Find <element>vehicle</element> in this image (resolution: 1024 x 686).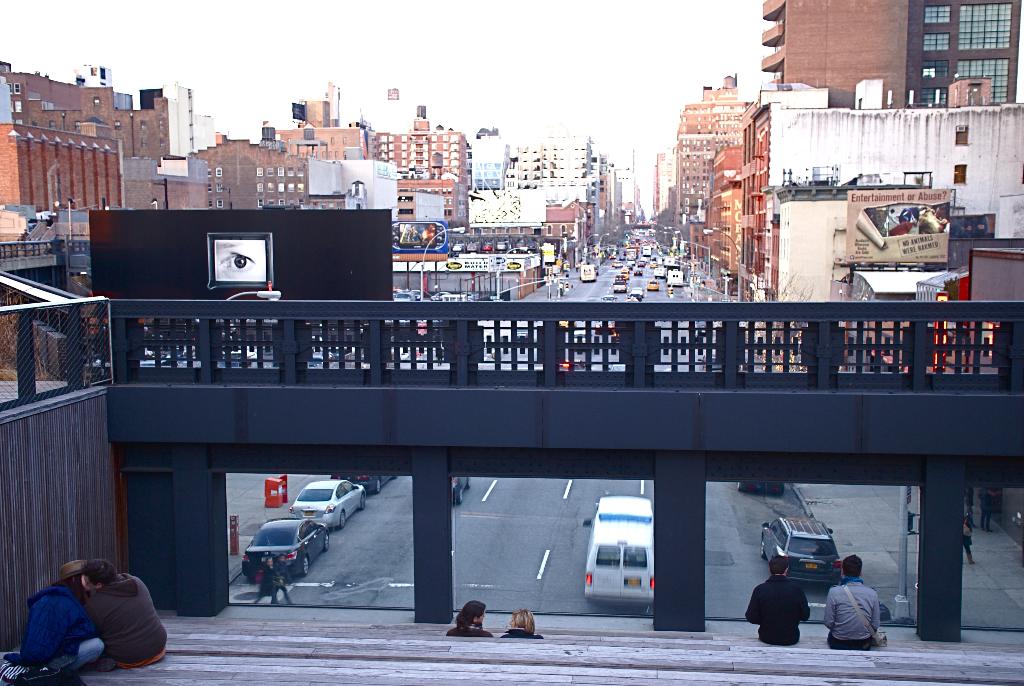
bbox=[580, 262, 597, 284].
